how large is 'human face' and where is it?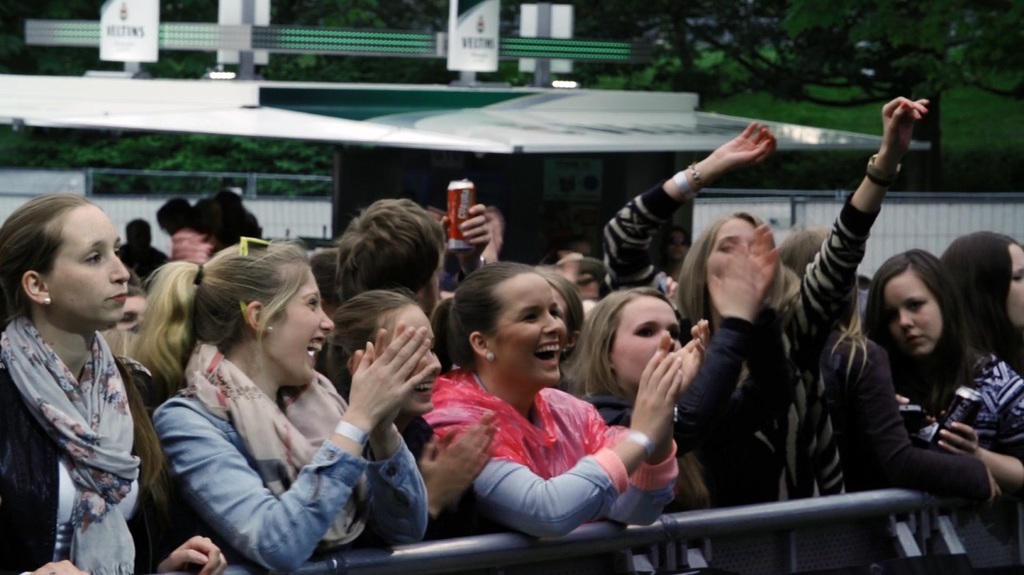
Bounding box: (left=266, top=273, right=332, bottom=385).
